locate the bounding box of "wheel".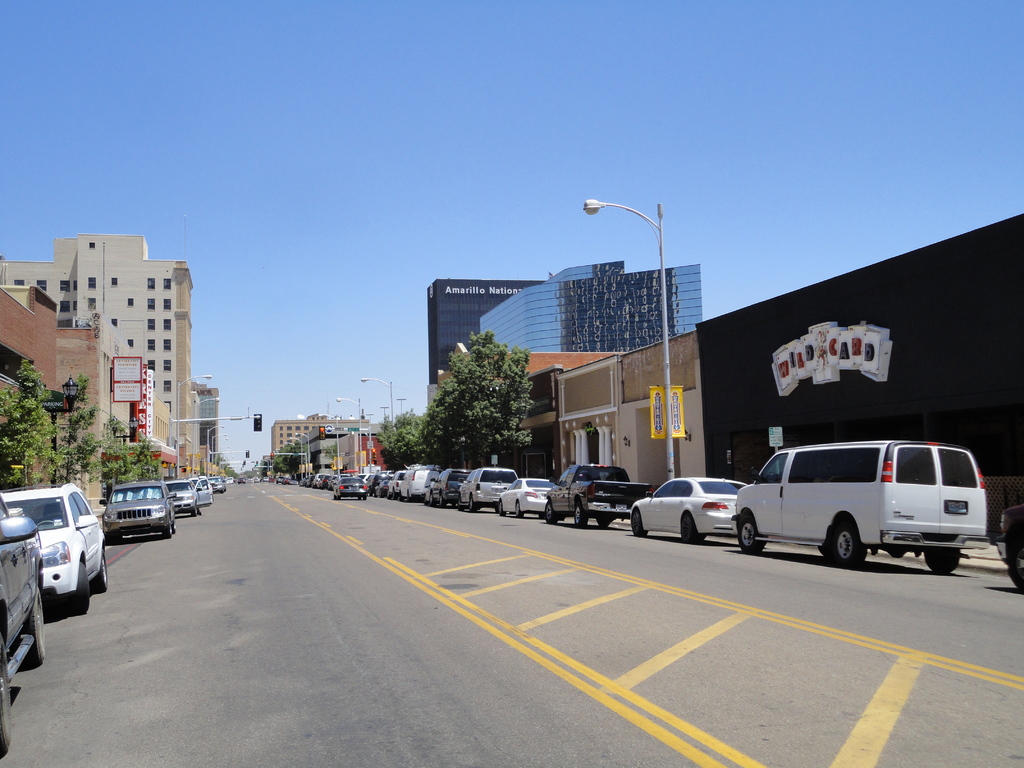
Bounding box: x1=221 y1=490 x2=223 y2=496.
